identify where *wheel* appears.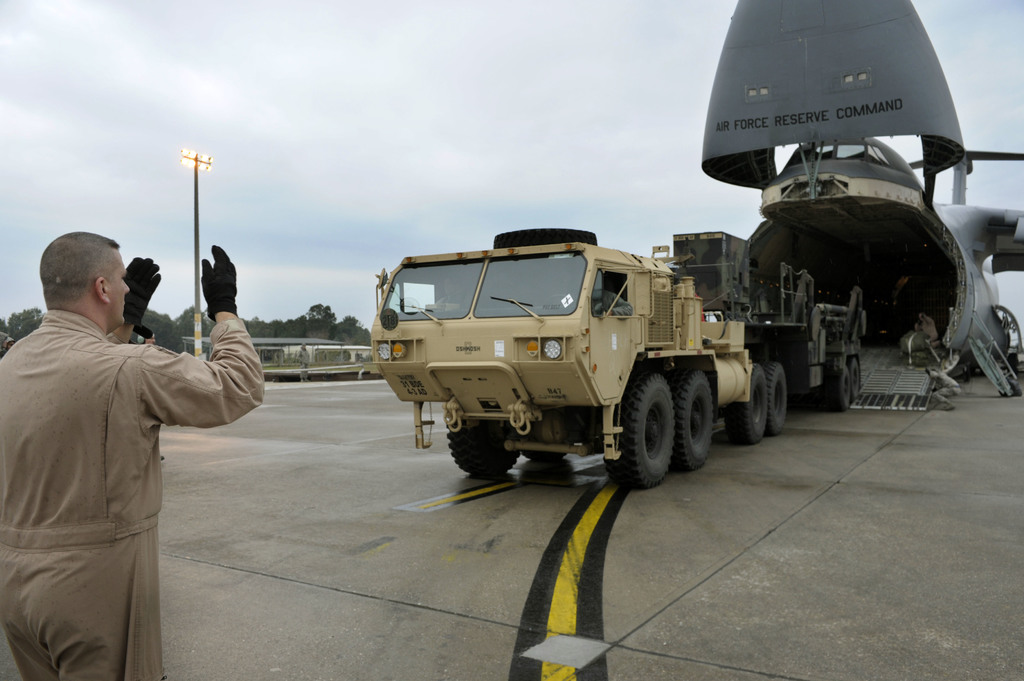
Appears at {"x1": 447, "y1": 424, "x2": 521, "y2": 478}.
